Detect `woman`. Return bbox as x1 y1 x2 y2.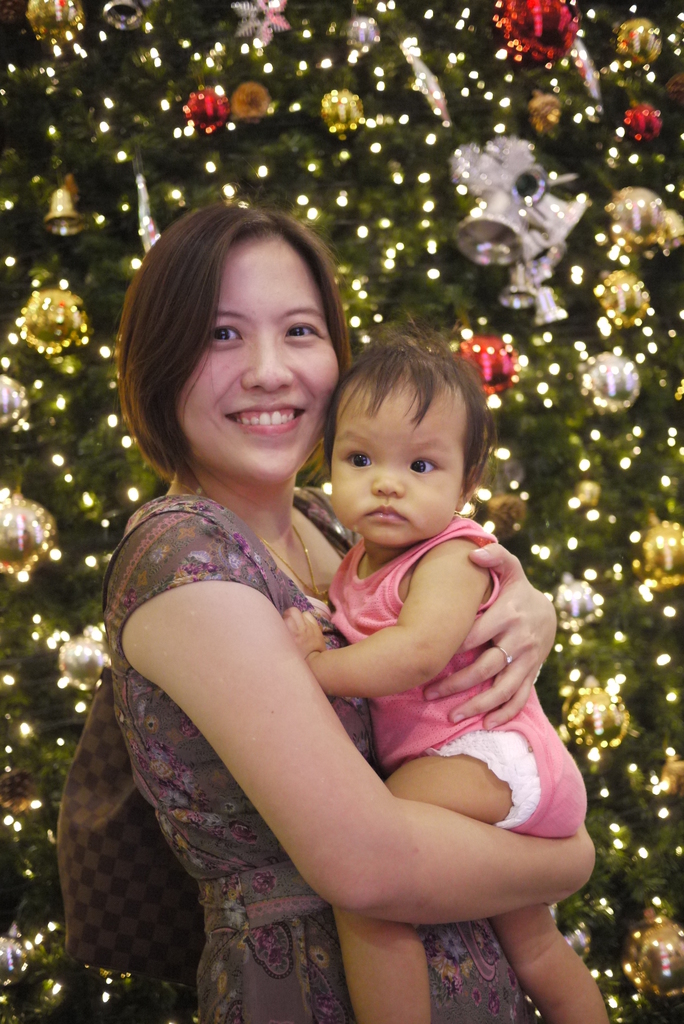
66 209 535 1009.
